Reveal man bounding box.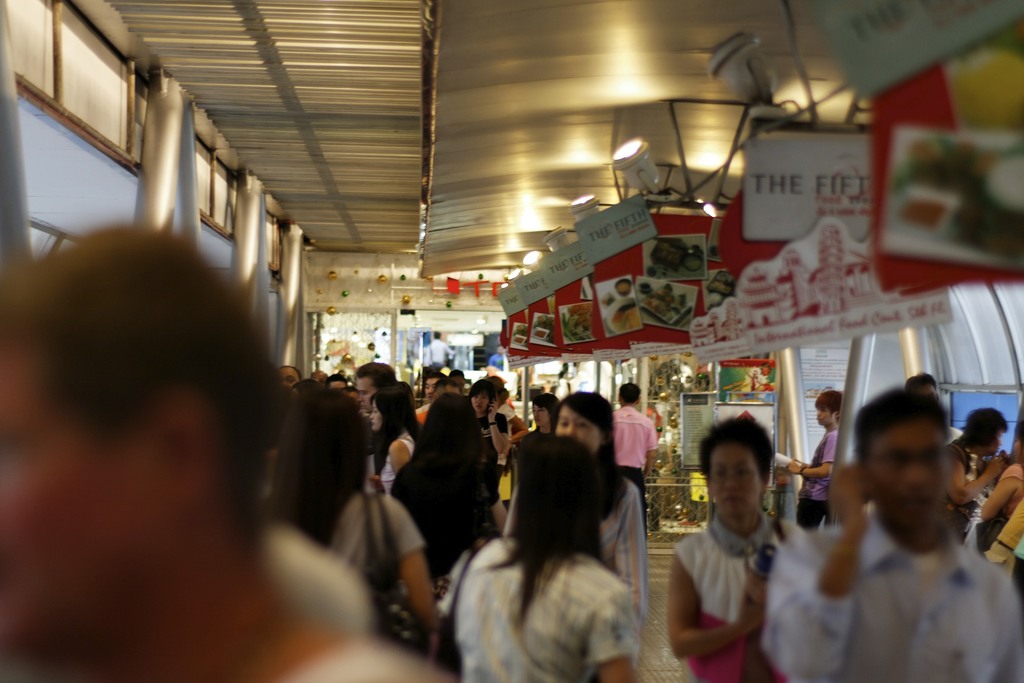
Revealed: select_region(278, 366, 299, 393).
